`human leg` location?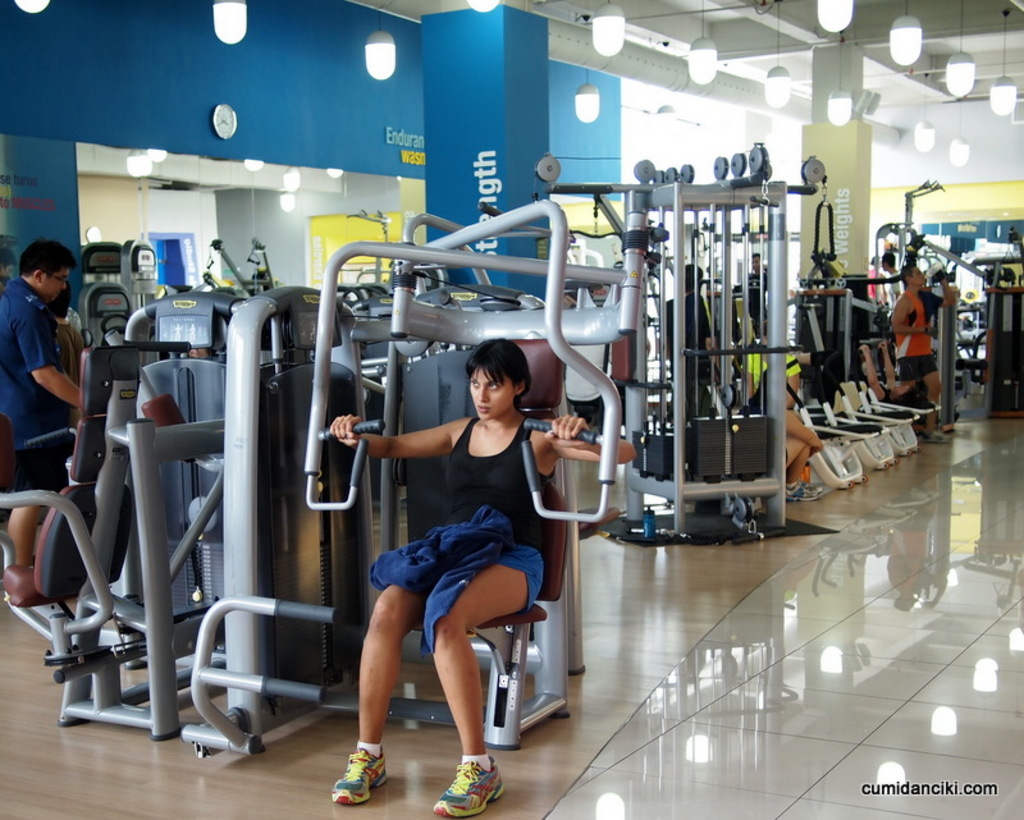
902:353:916:388
